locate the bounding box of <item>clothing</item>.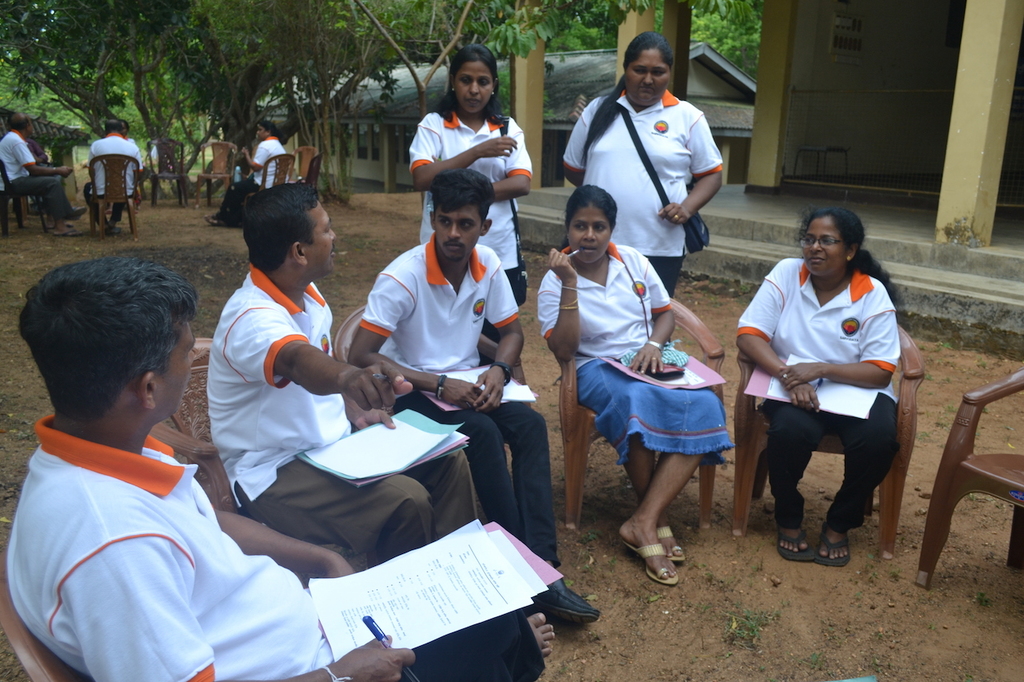
Bounding box: (left=746, top=225, right=918, bottom=541).
